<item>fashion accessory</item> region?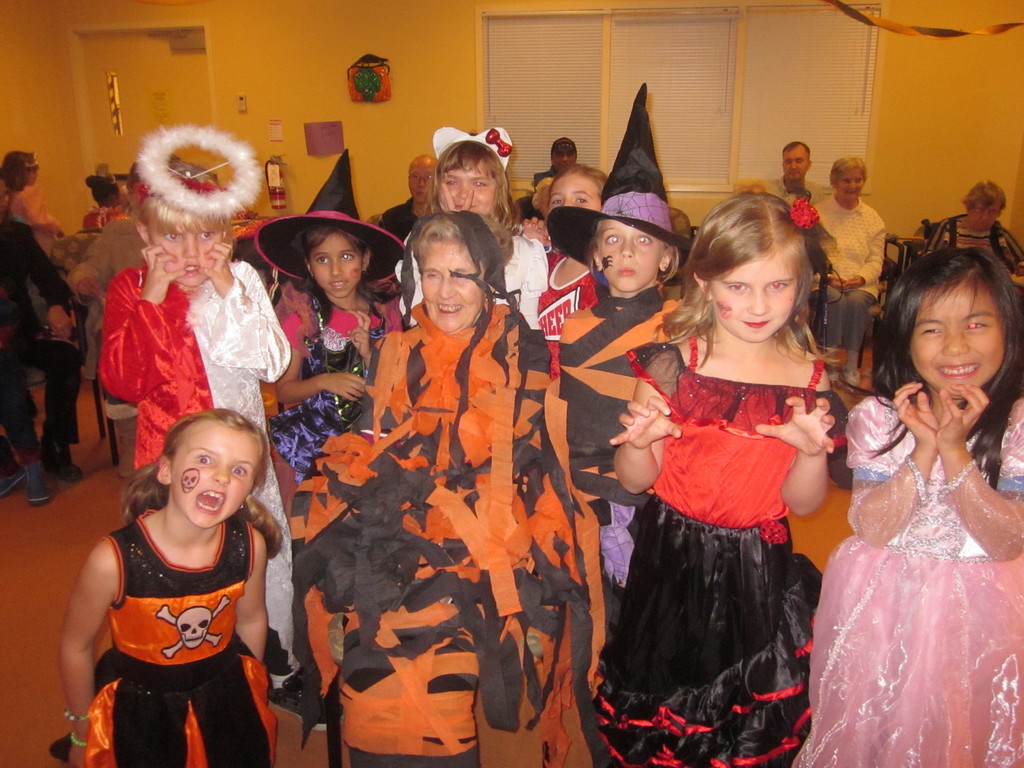
rect(431, 126, 513, 170)
